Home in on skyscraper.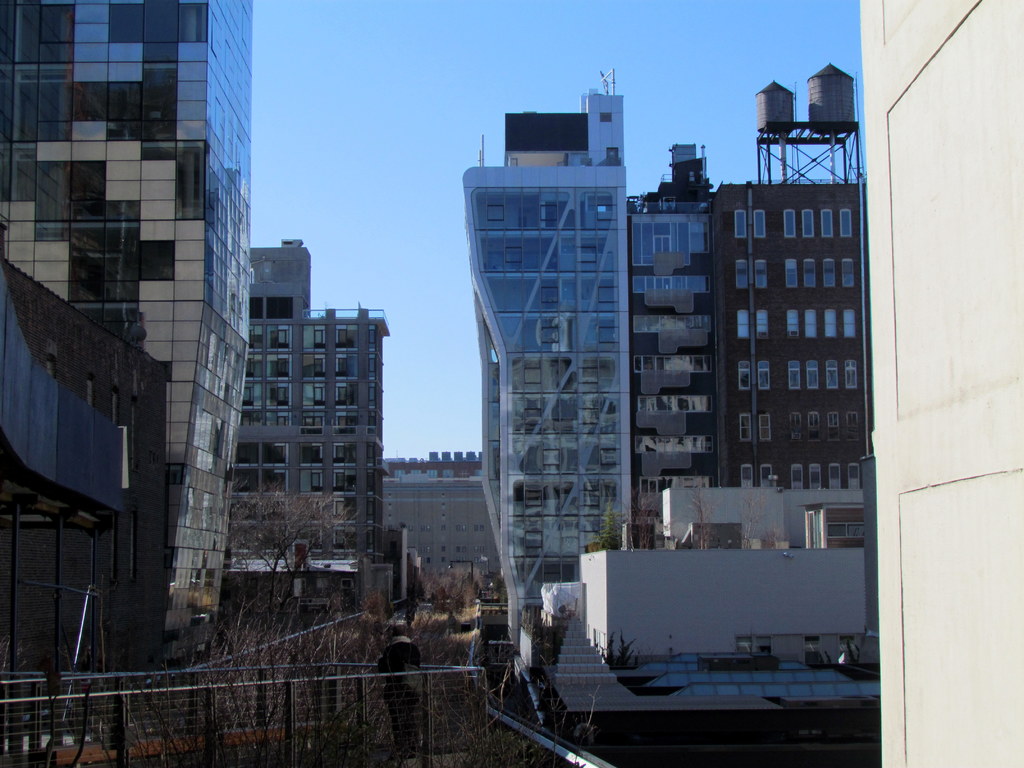
Homed in at (left=227, top=236, right=383, bottom=613).
